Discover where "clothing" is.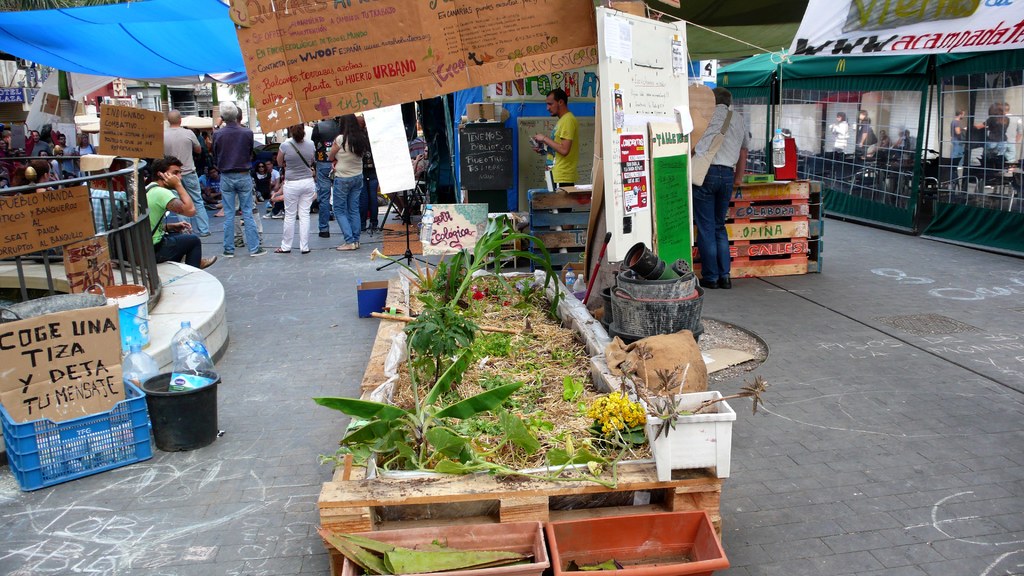
Discovered at region(1004, 114, 1021, 165).
